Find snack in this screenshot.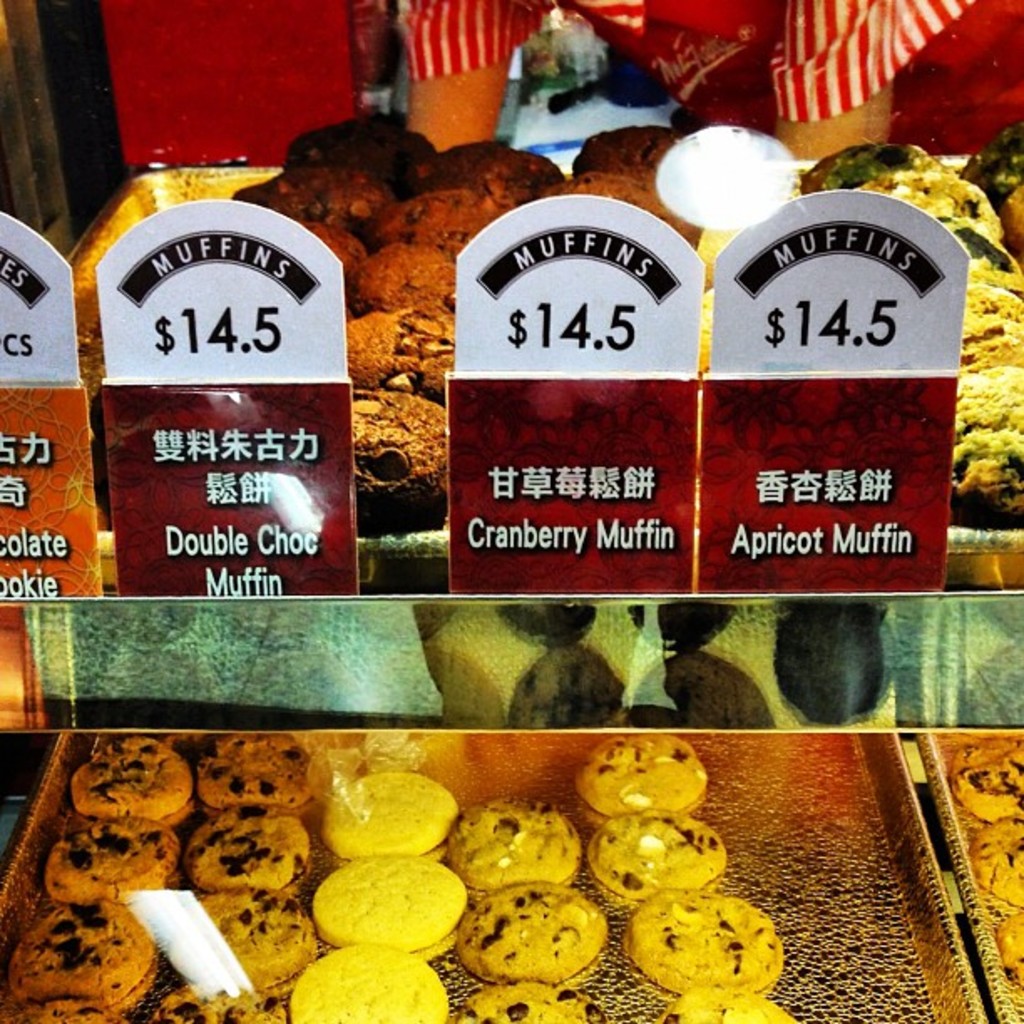
The bounding box for snack is locate(970, 822, 1022, 899).
